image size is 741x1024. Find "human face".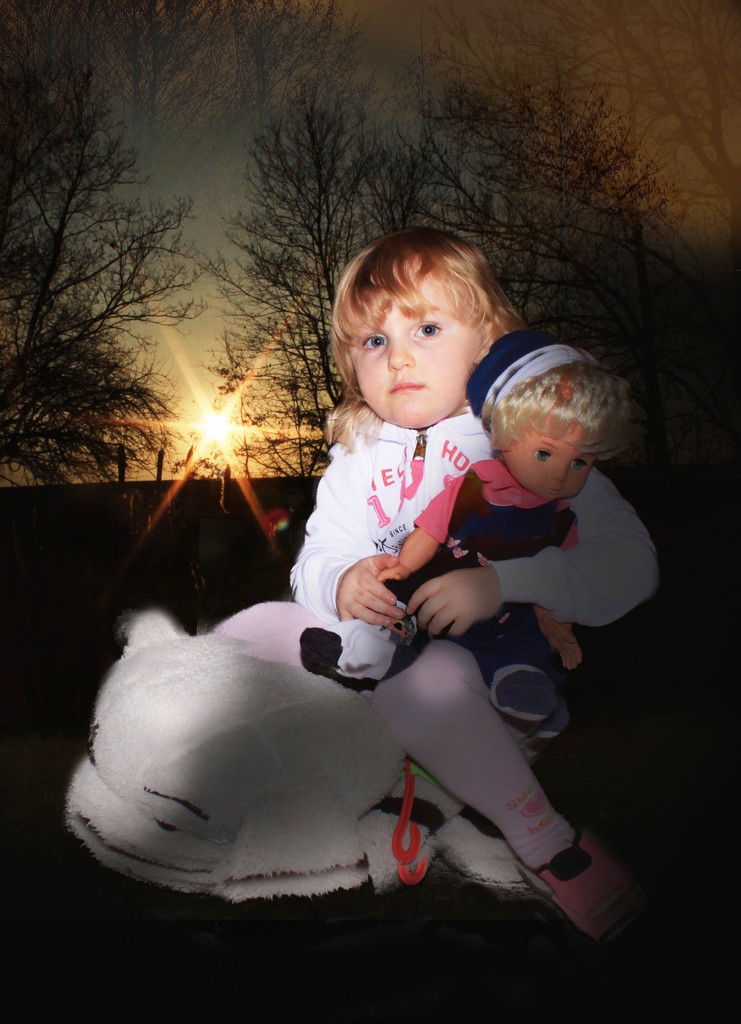
<bbox>501, 417, 587, 498</bbox>.
